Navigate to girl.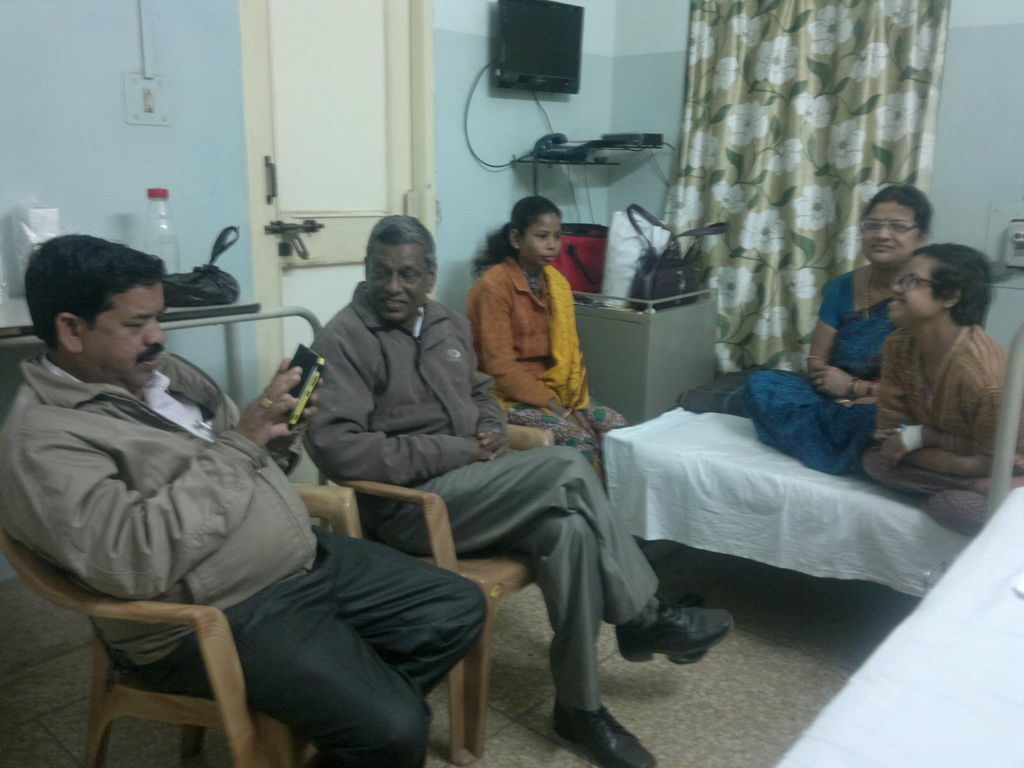
Navigation target: select_region(849, 232, 1023, 545).
